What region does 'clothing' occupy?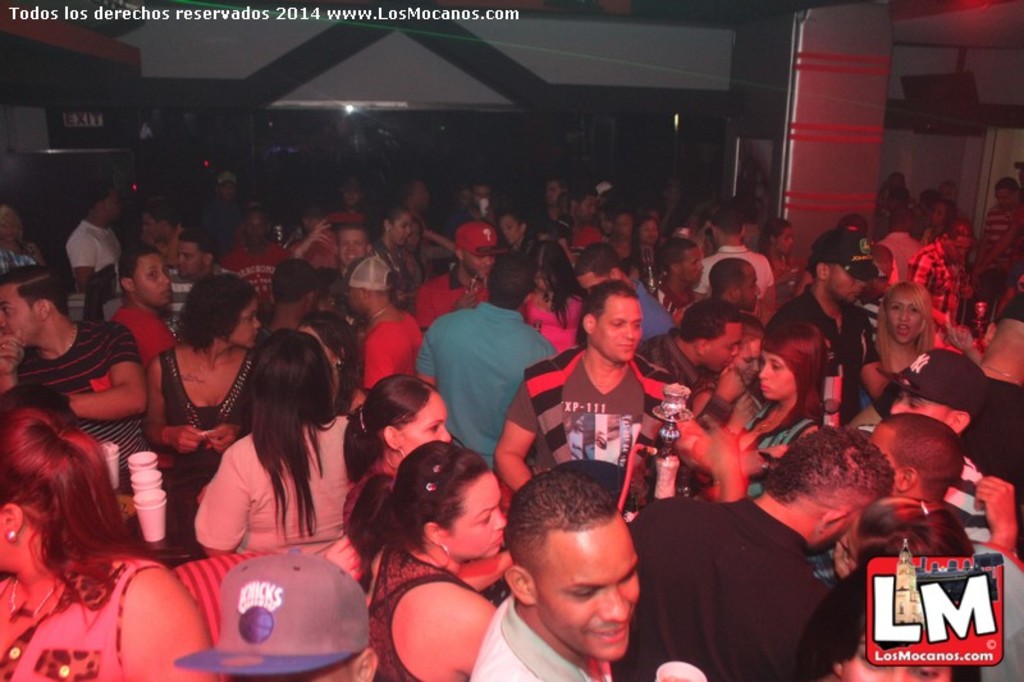
bbox(8, 316, 140, 471).
